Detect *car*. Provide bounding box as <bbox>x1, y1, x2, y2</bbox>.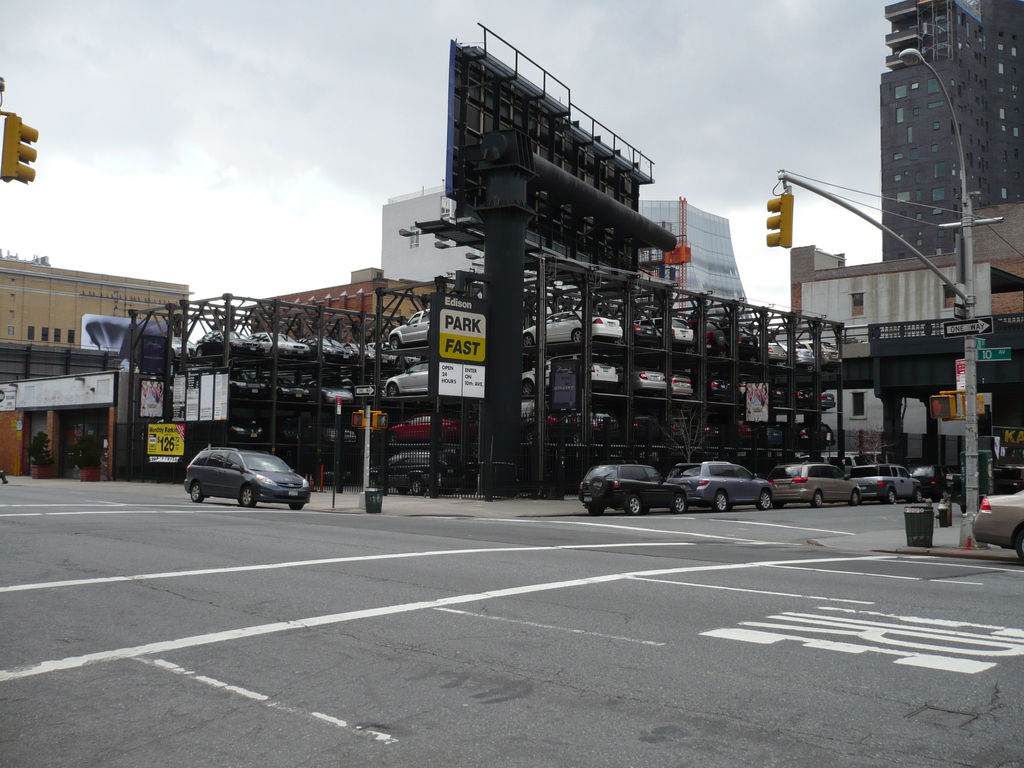
<bbox>175, 435, 304, 514</bbox>.
